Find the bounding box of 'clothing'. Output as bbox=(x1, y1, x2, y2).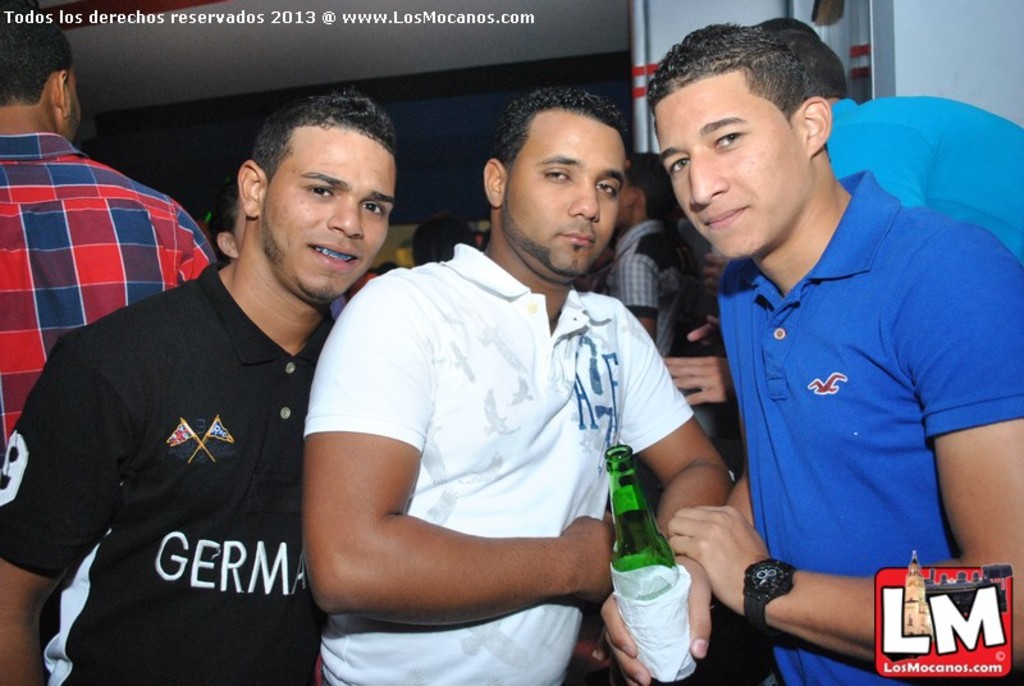
bbox=(718, 170, 1023, 685).
